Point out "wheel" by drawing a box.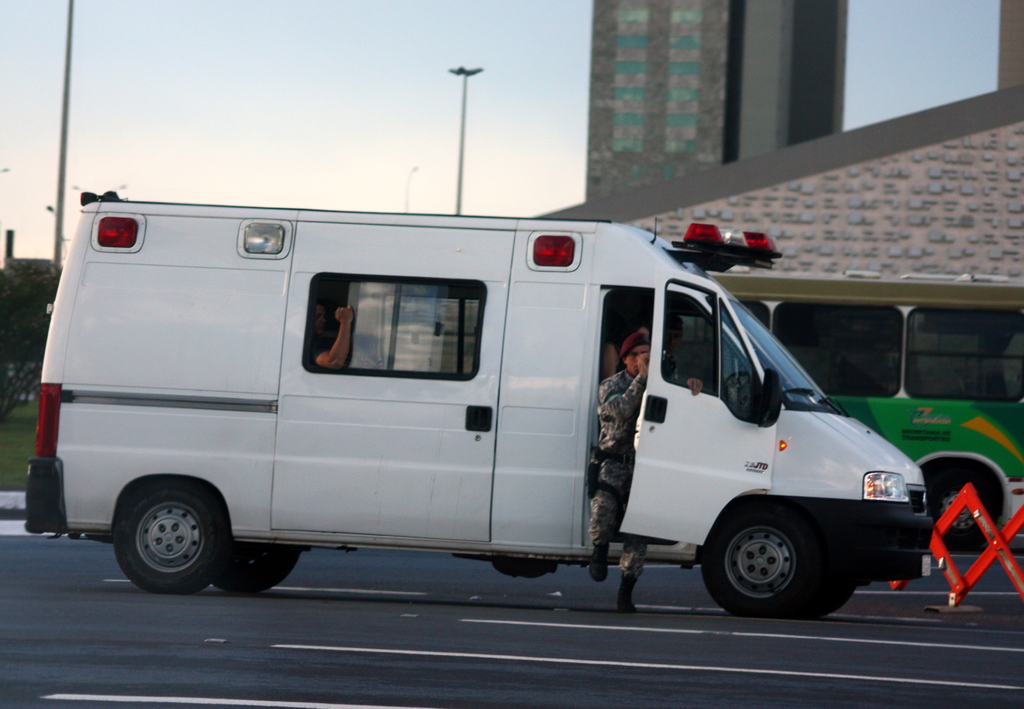
(929,466,1005,550).
